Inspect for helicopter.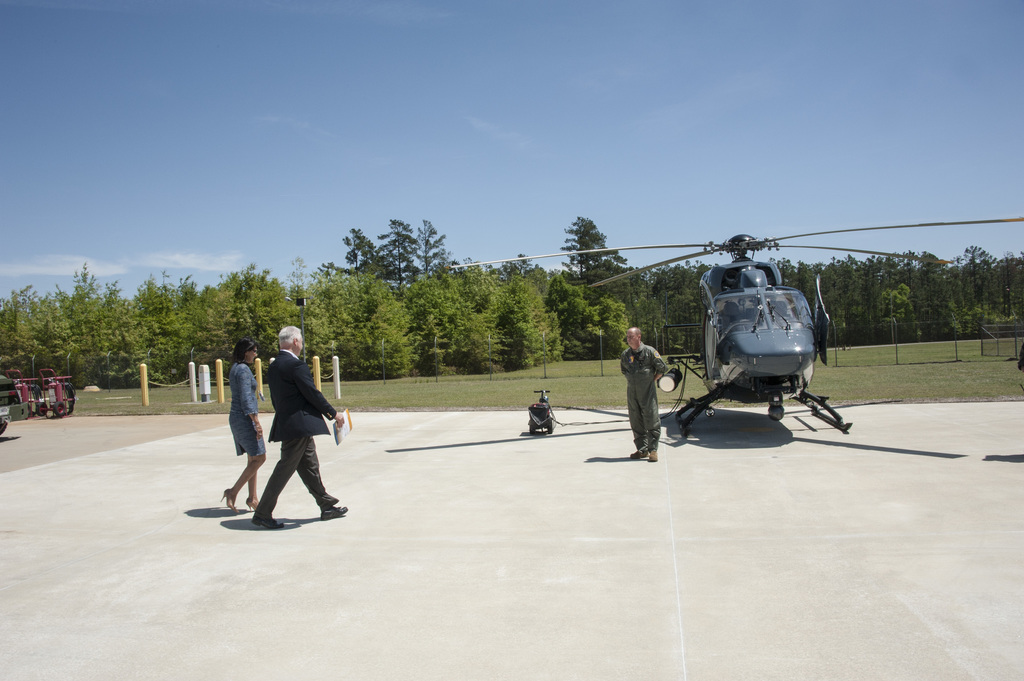
Inspection: (x1=448, y1=218, x2=1023, y2=440).
